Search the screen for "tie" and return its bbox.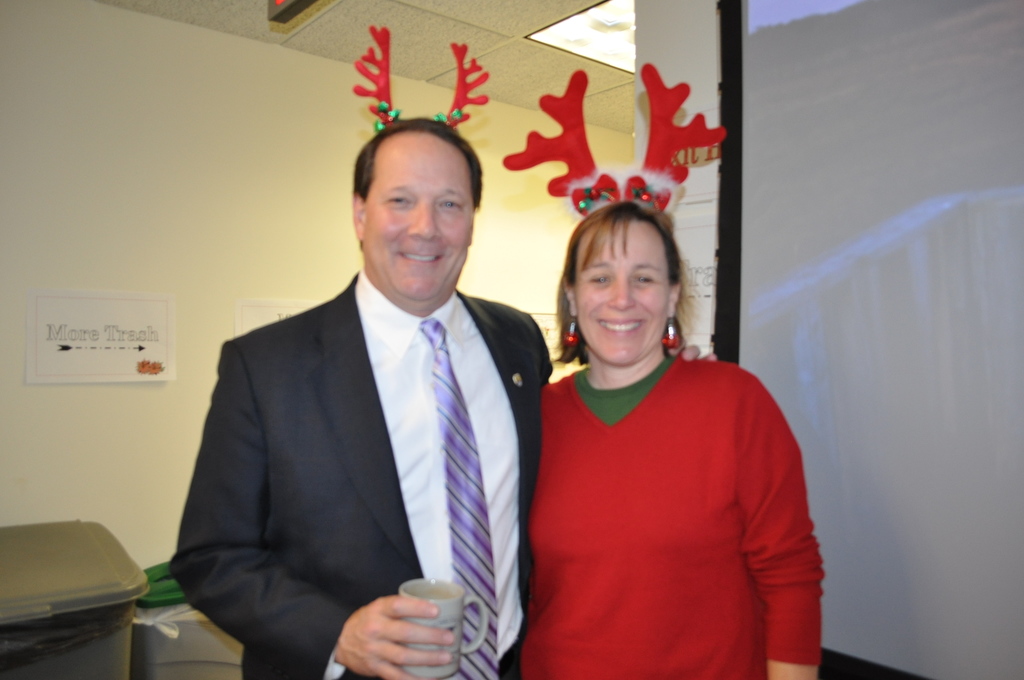
Found: box(422, 318, 501, 679).
